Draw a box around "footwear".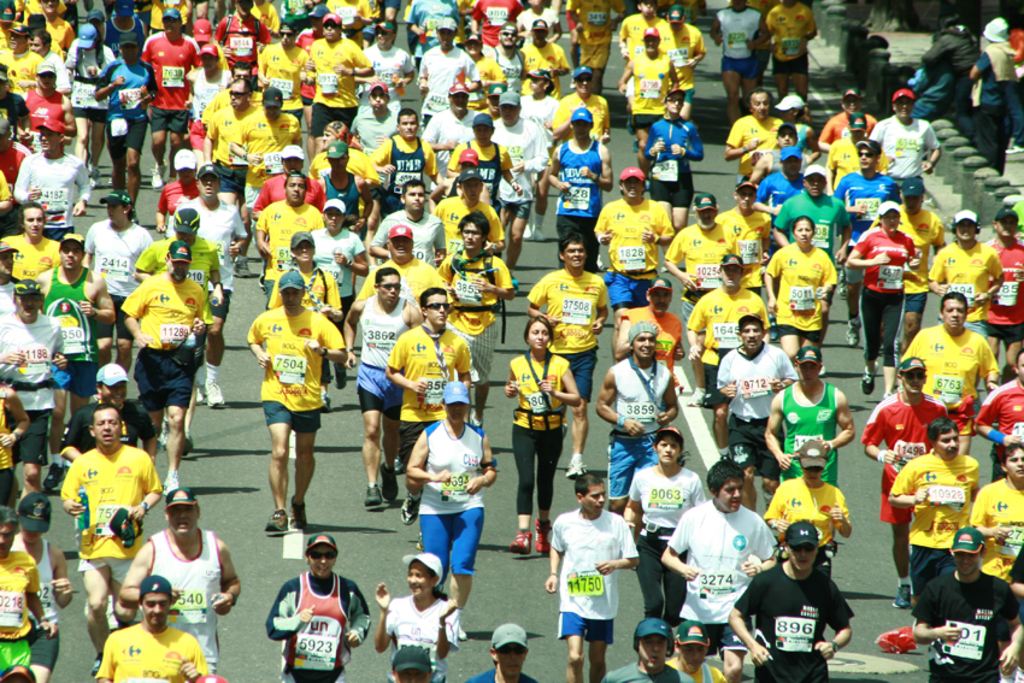
select_region(206, 372, 226, 412).
